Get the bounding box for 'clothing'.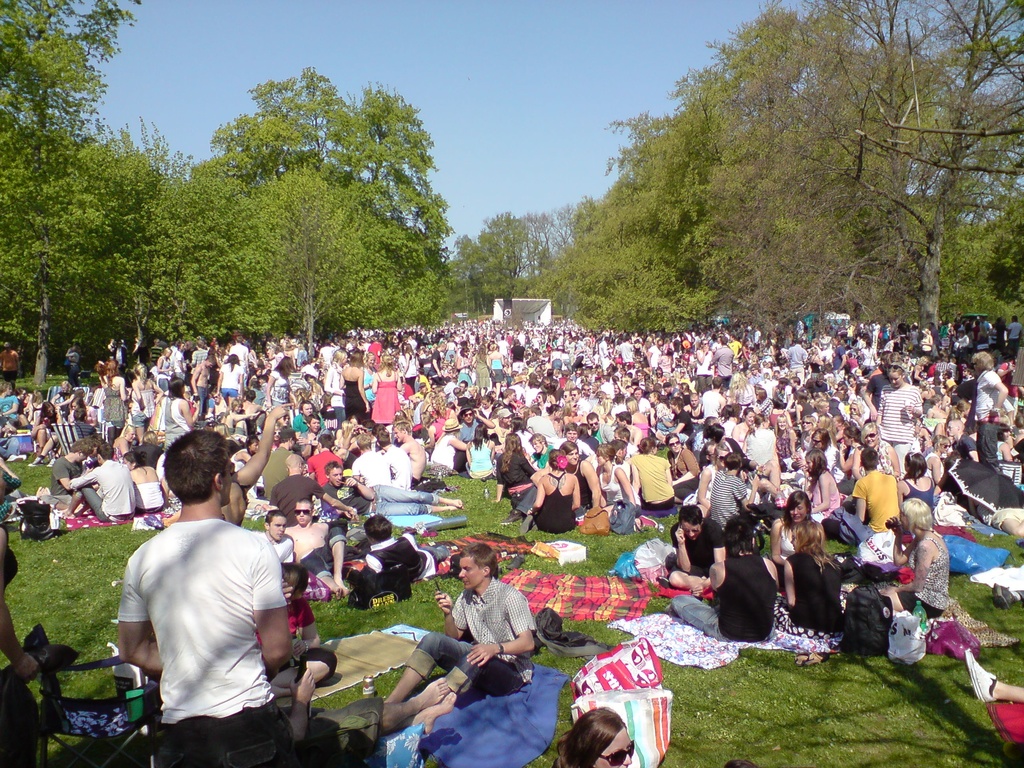
{"x1": 261, "y1": 449, "x2": 296, "y2": 504}.
